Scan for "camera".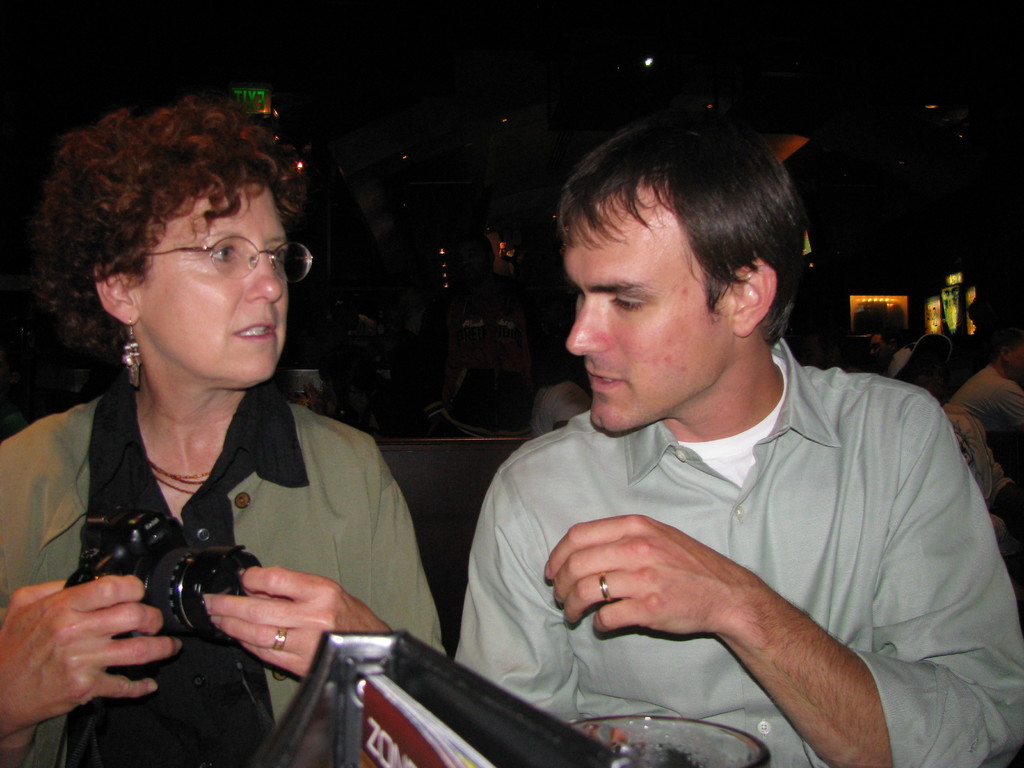
Scan result: [left=80, top=518, right=255, bottom=668].
